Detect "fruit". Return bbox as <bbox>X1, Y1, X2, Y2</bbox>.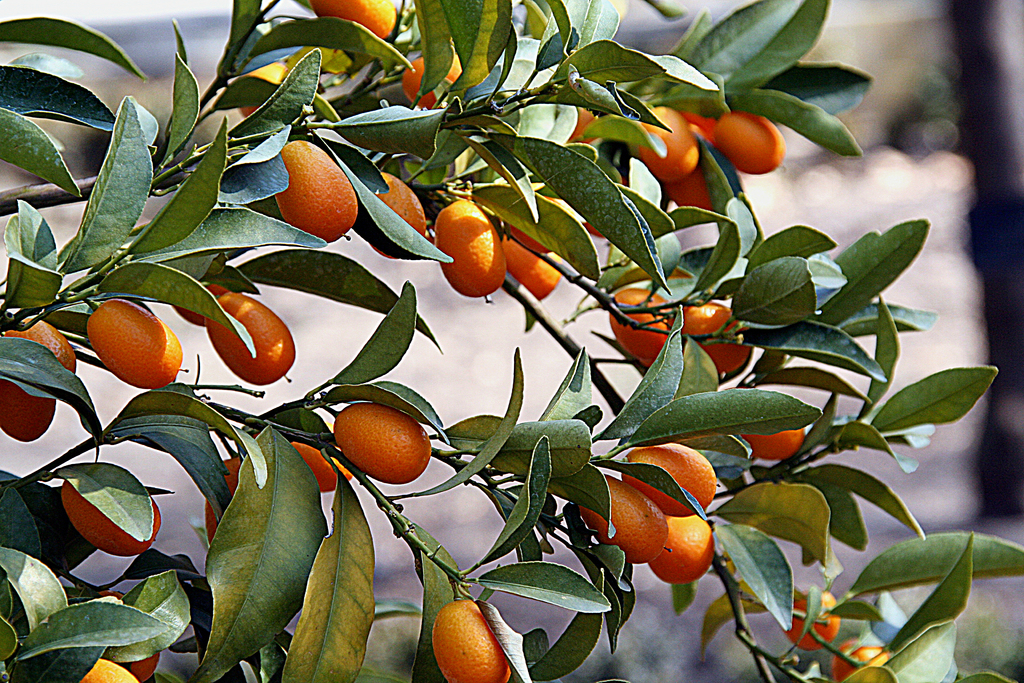
<bbox>428, 597, 509, 682</bbox>.
